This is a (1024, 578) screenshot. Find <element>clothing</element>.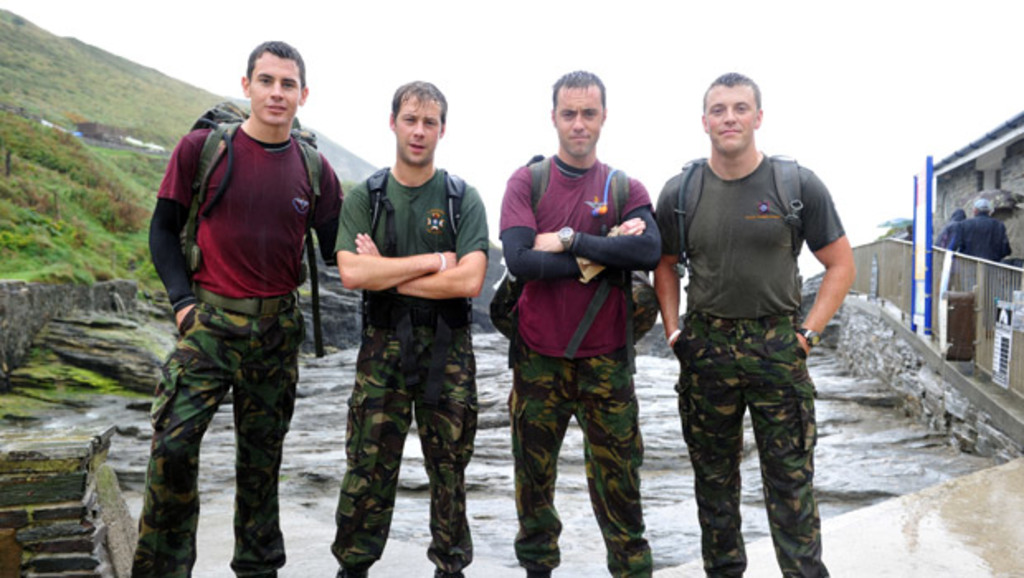
Bounding box: 649, 107, 849, 538.
